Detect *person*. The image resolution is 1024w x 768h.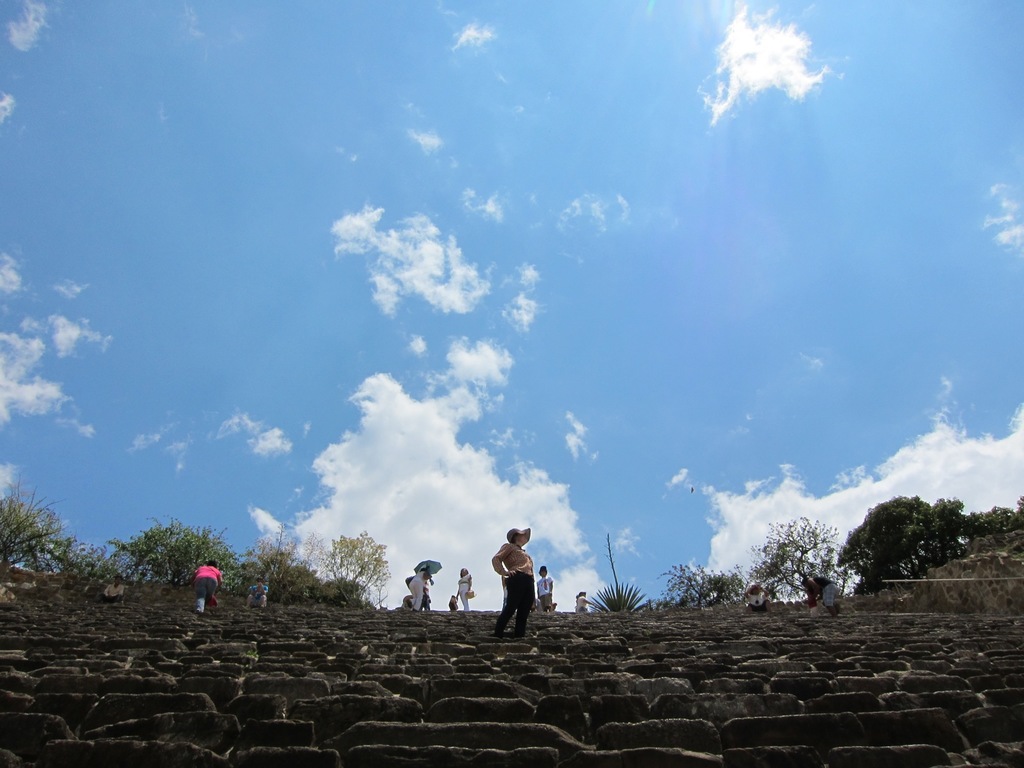
[x1=190, y1=557, x2=224, y2=617].
